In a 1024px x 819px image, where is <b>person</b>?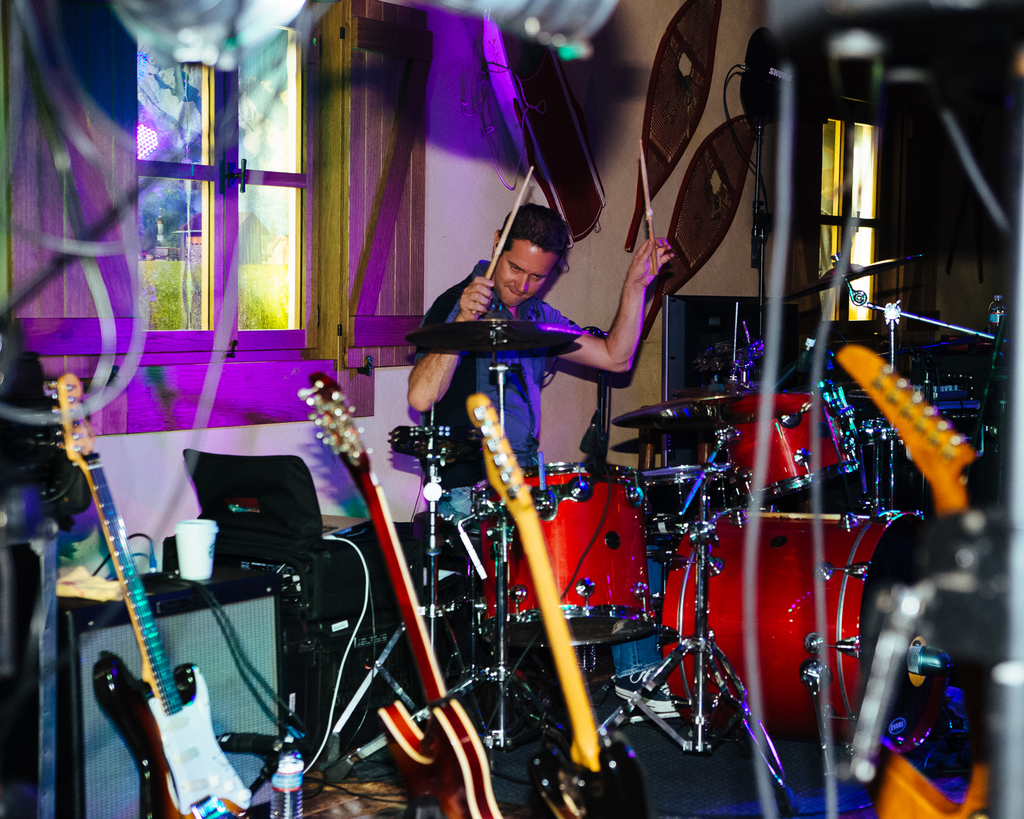
[left=391, top=206, right=676, bottom=511].
